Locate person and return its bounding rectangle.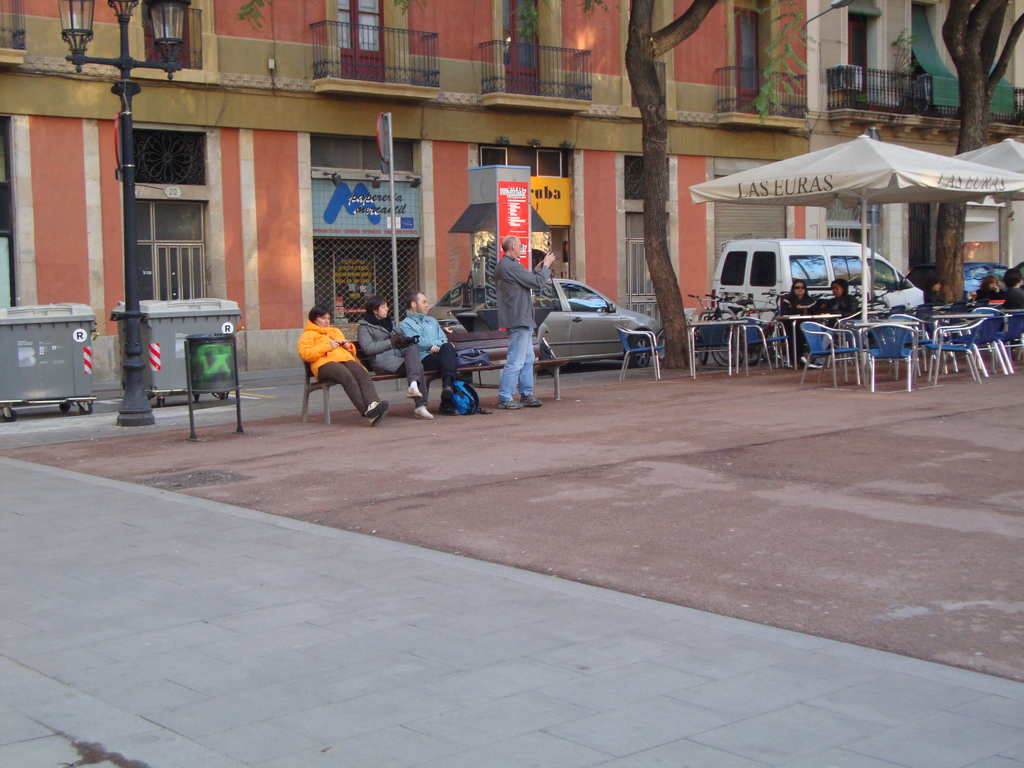
region(1001, 262, 1023, 321).
